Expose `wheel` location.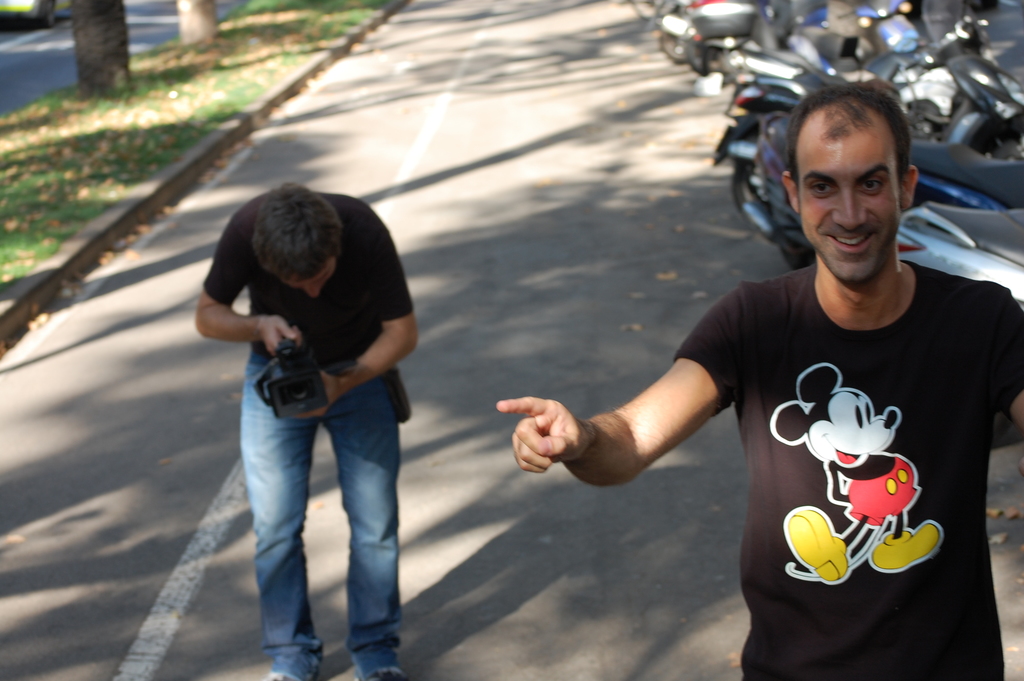
Exposed at pyautogui.locateOnScreen(728, 111, 771, 211).
